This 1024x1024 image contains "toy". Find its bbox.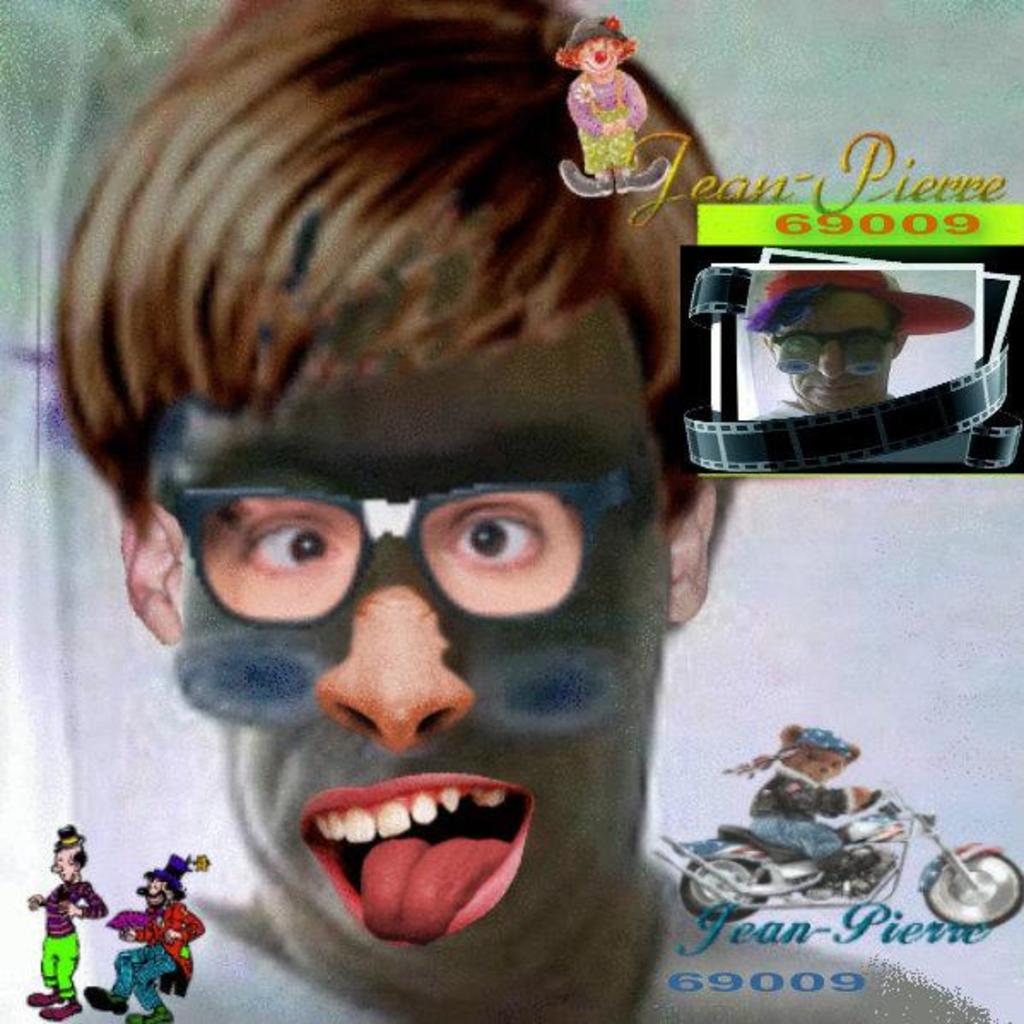
rect(27, 827, 115, 1022).
